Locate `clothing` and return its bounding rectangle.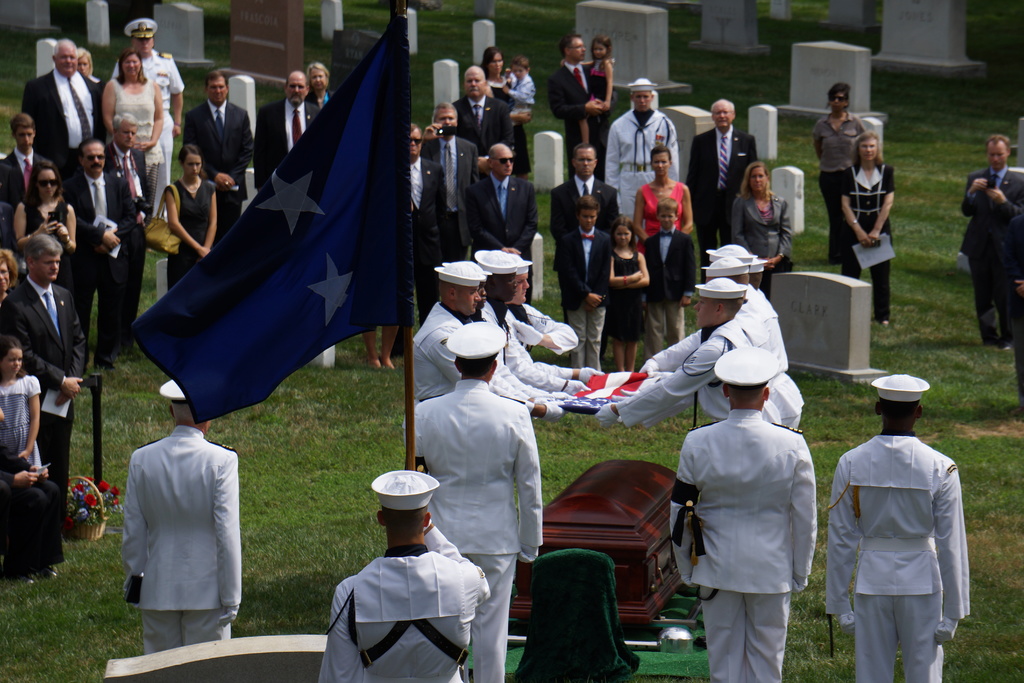
(479, 297, 587, 402).
